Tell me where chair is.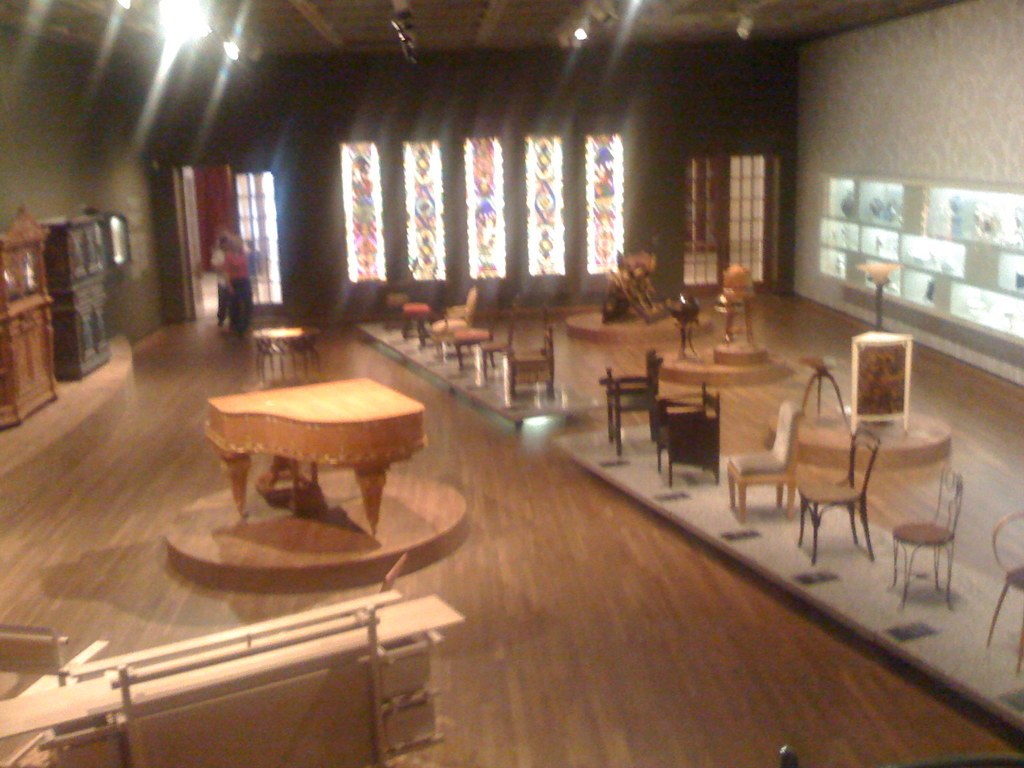
chair is at 598,346,664,458.
